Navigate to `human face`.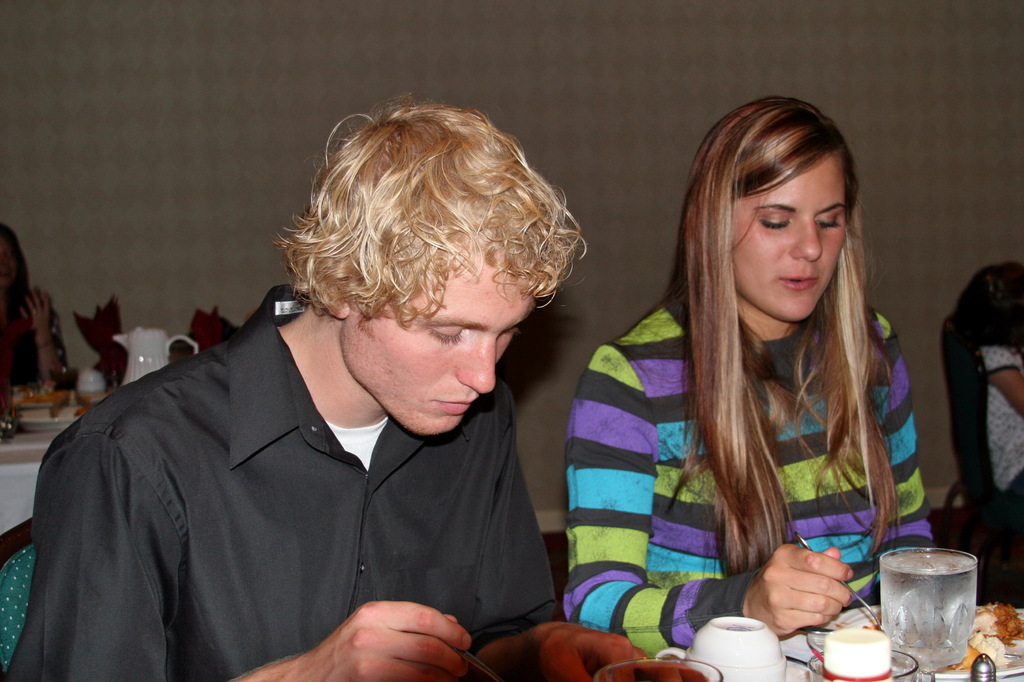
Navigation target: 338:244:538:434.
